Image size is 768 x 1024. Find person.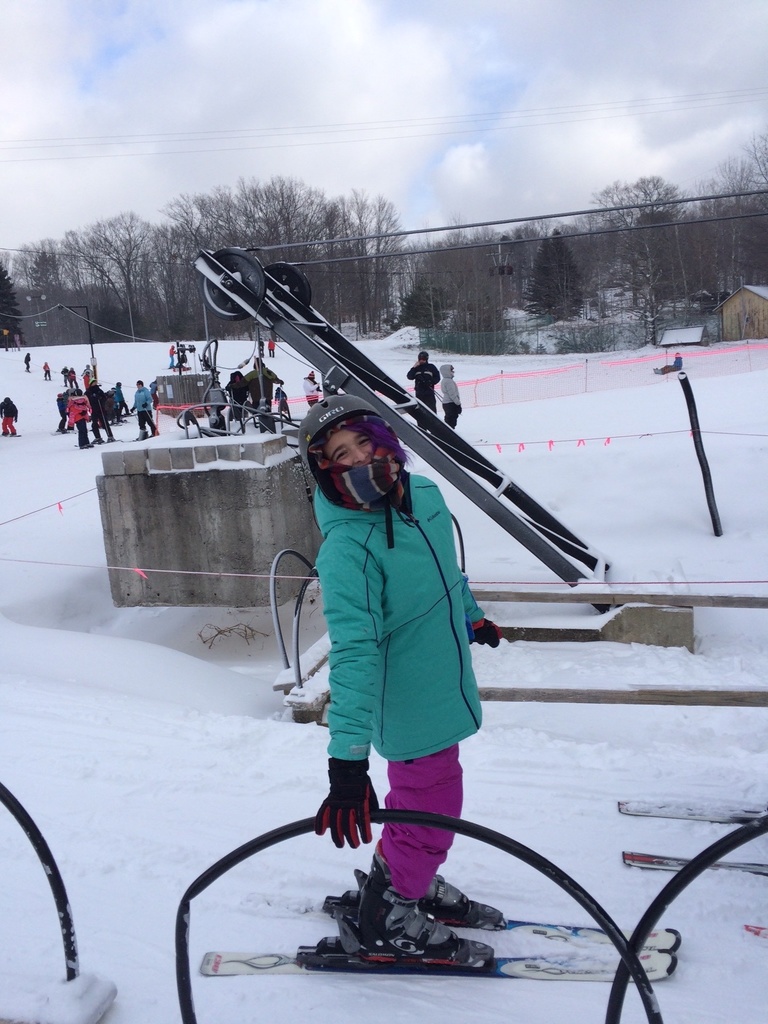
crop(438, 363, 464, 428).
